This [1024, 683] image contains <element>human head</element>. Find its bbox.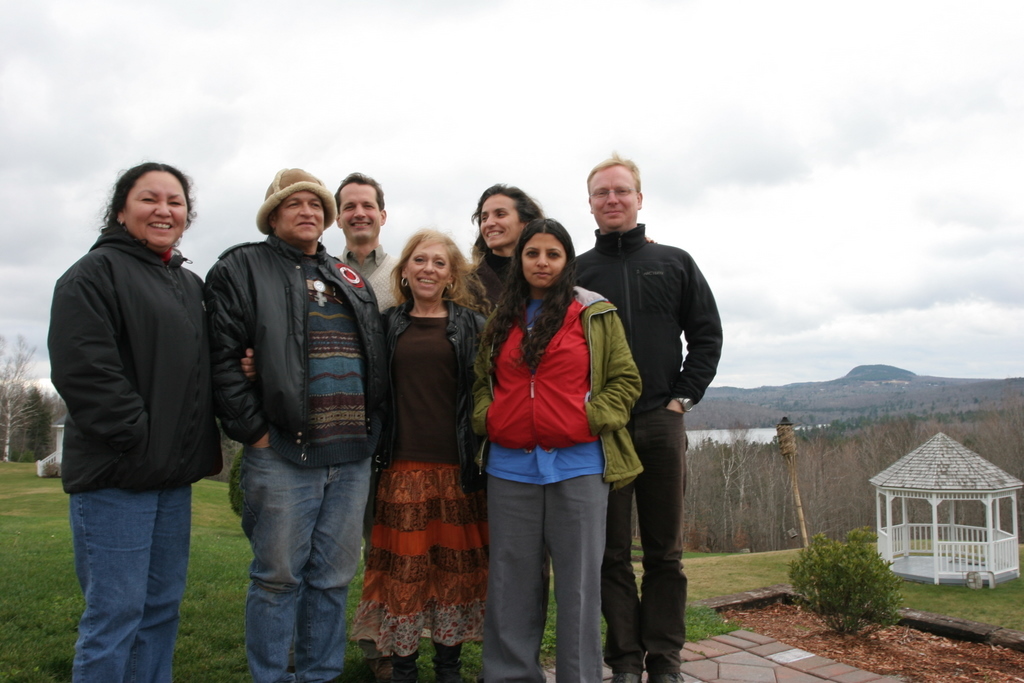
pyautogui.locateOnScreen(513, 213, 570, 290).
